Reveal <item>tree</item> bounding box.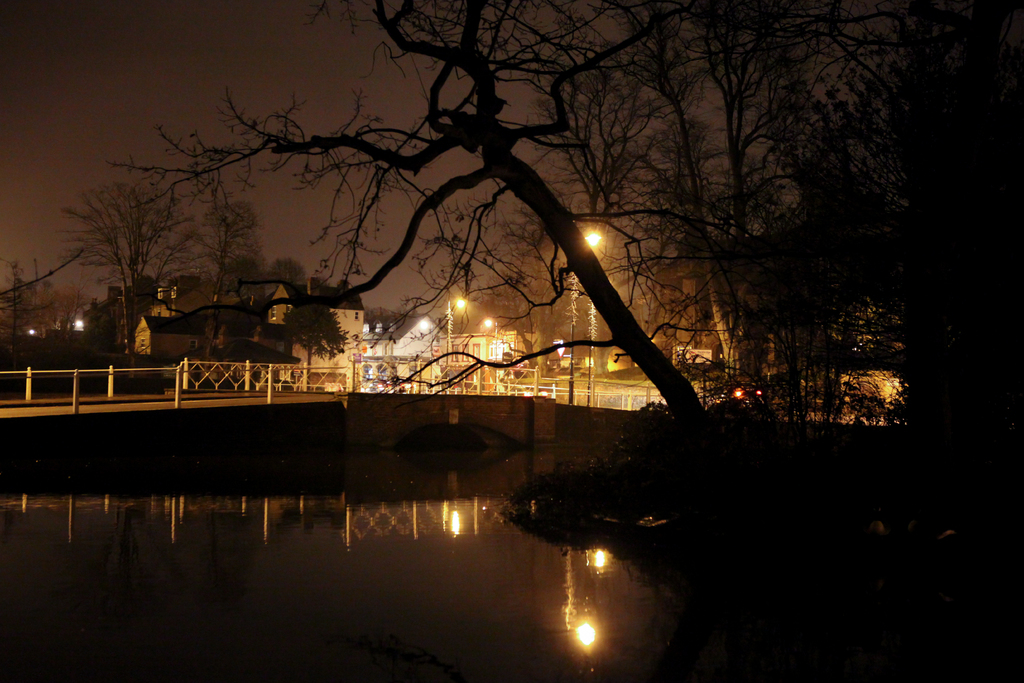
Revealed: Rect(111, 0, 1023, 507).
